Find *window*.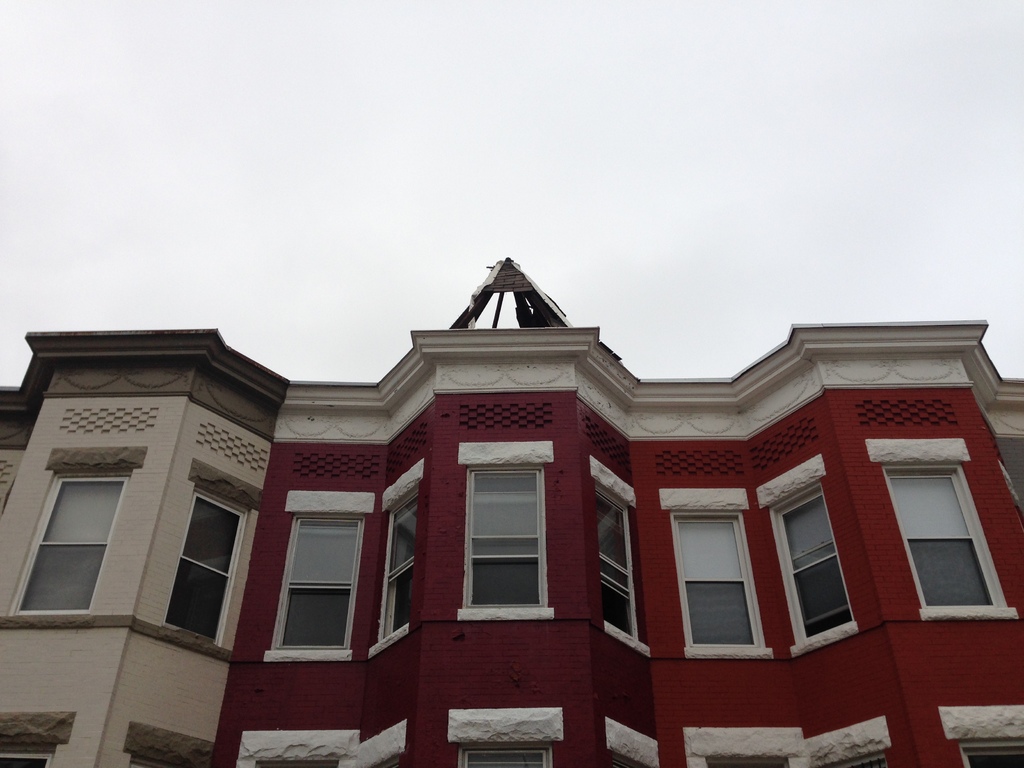
bbox=(819, 756, 892, 767).
